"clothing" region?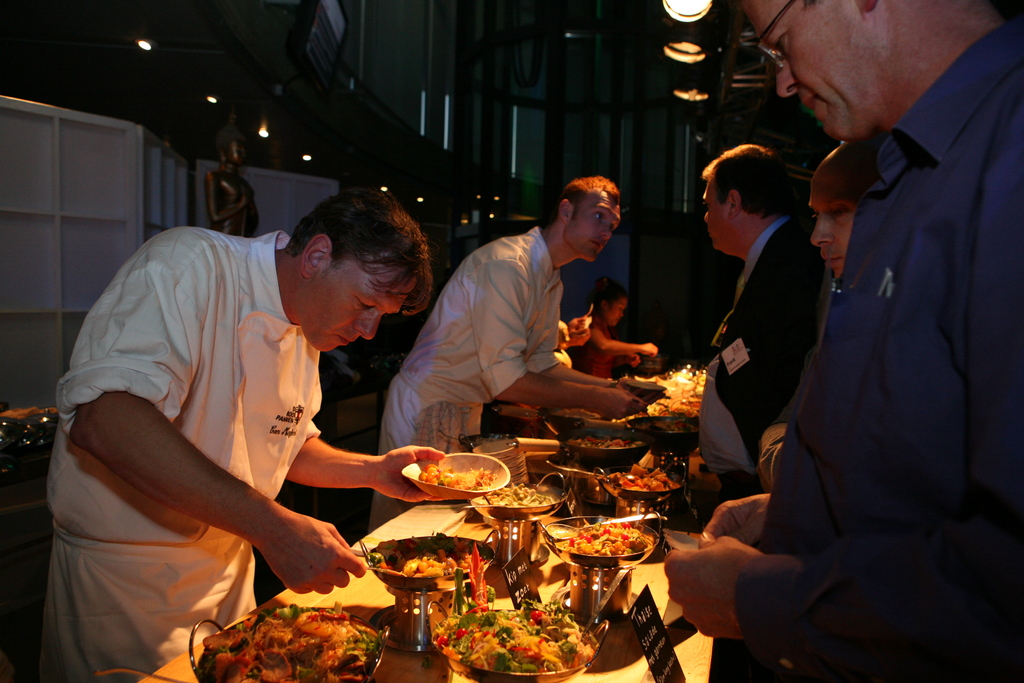
detection(365, 224, 558, 531)
